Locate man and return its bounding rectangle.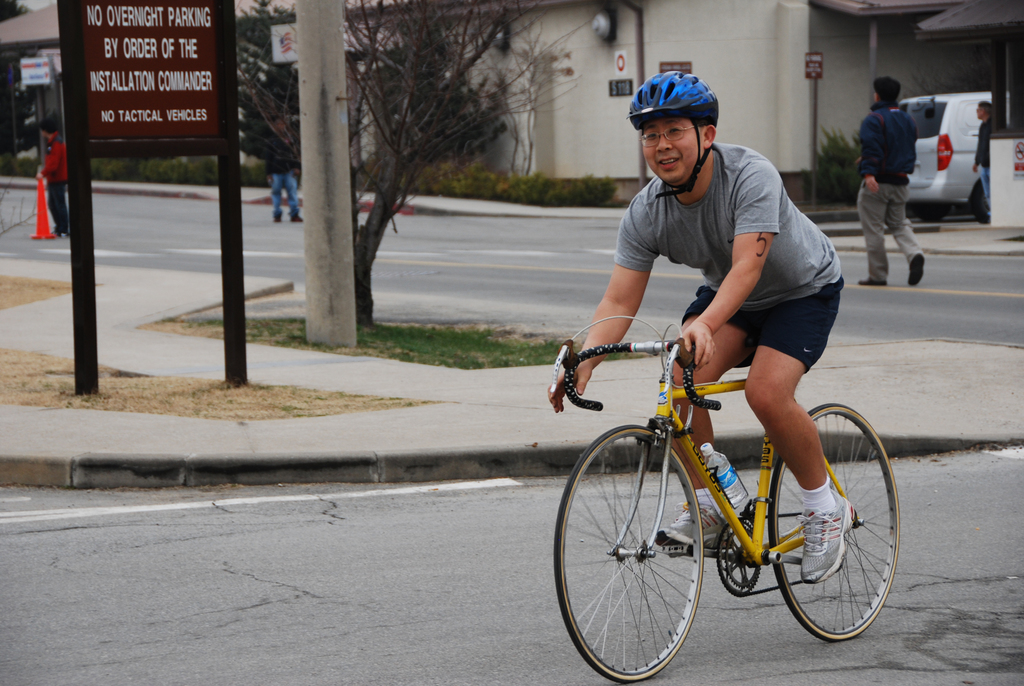
crop(545, 69, 856, 587).
